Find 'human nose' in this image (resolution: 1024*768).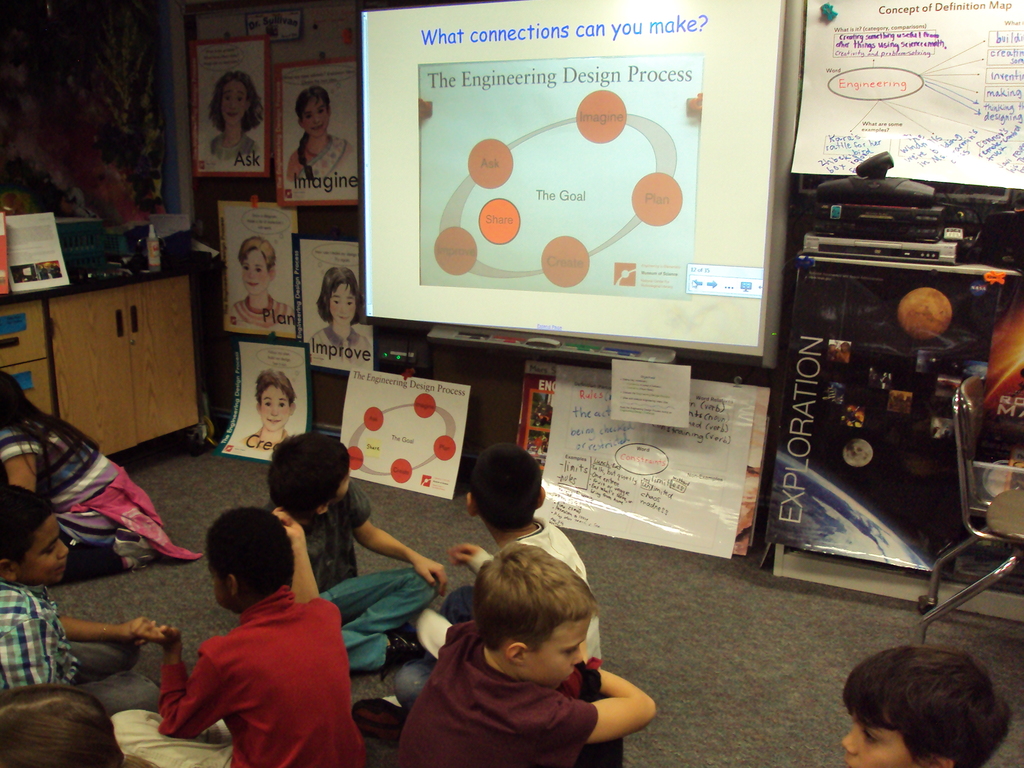
<bbox>572, 647, 586, 663</bbox>.
